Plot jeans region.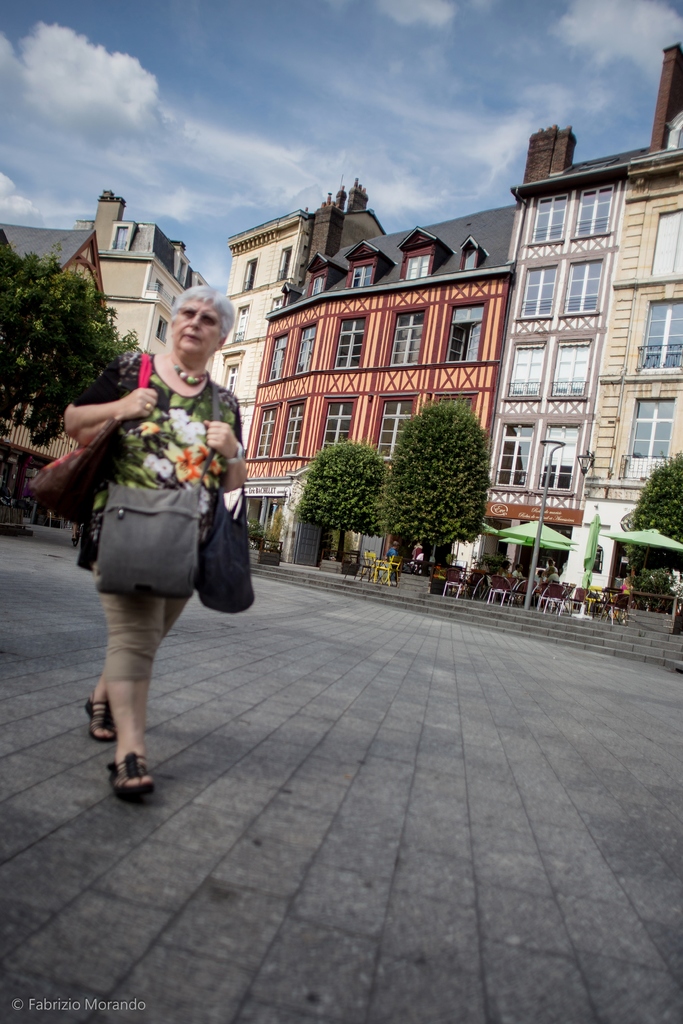
Plotted at pyautogui.locateOnScreen(101, 588, 190, 687).
